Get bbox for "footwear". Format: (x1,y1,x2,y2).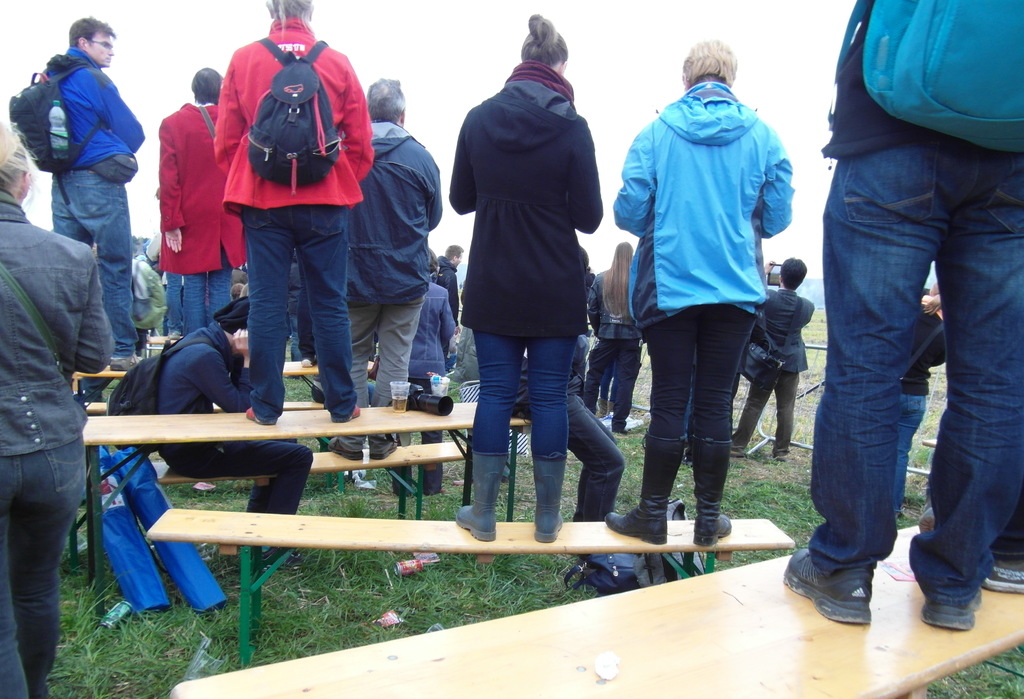
(107,355,134,371).
